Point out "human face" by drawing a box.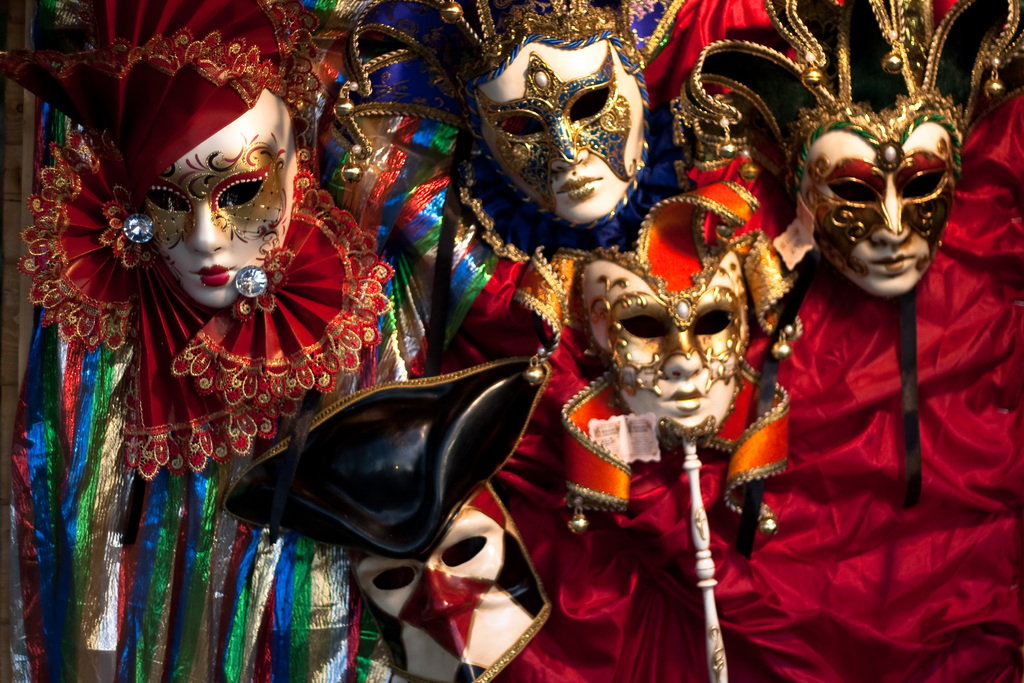
584, 251, 751, 439.
